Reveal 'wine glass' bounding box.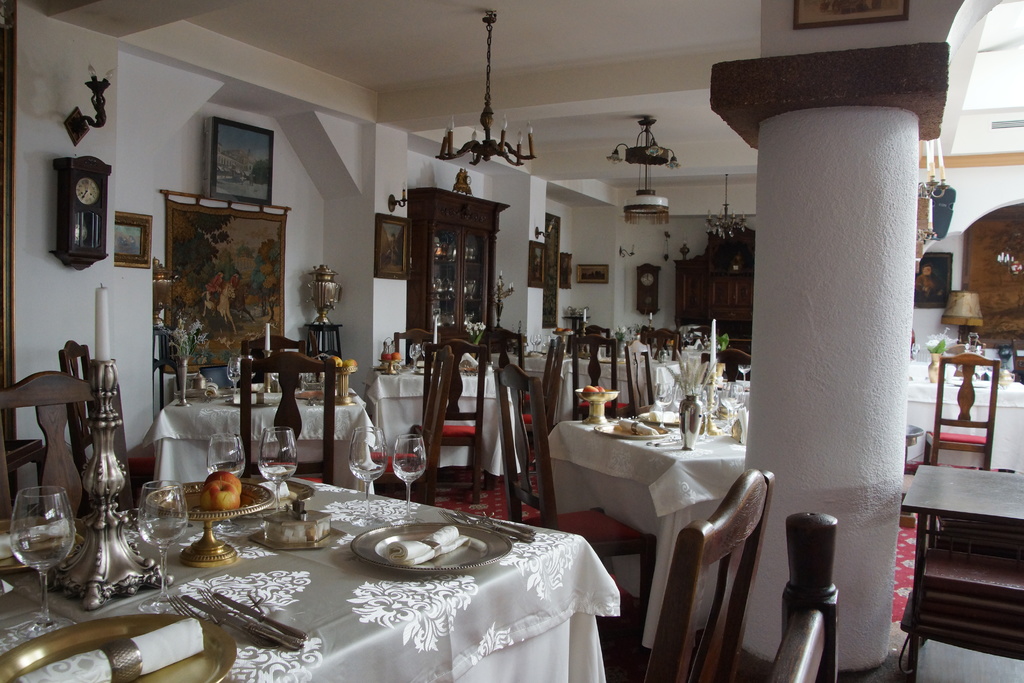
Revealed: select_region(9, 485, 76, 637).
